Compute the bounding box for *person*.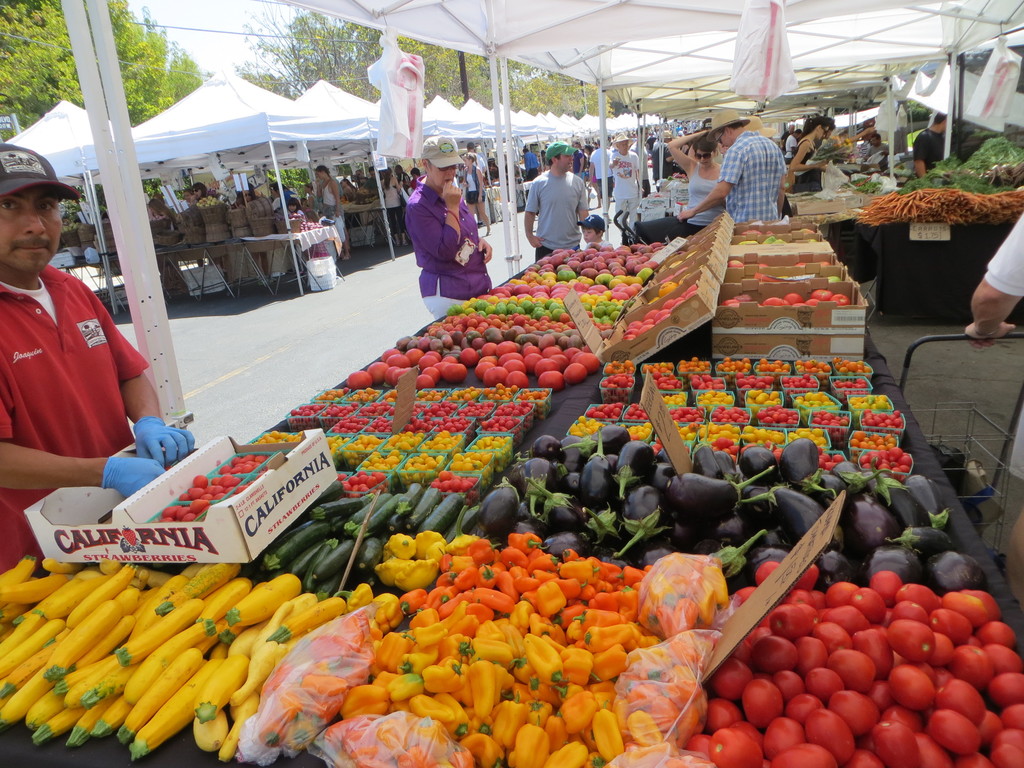
{"left": 394, "top": 161, "right": 406, "bottom": 188}.
